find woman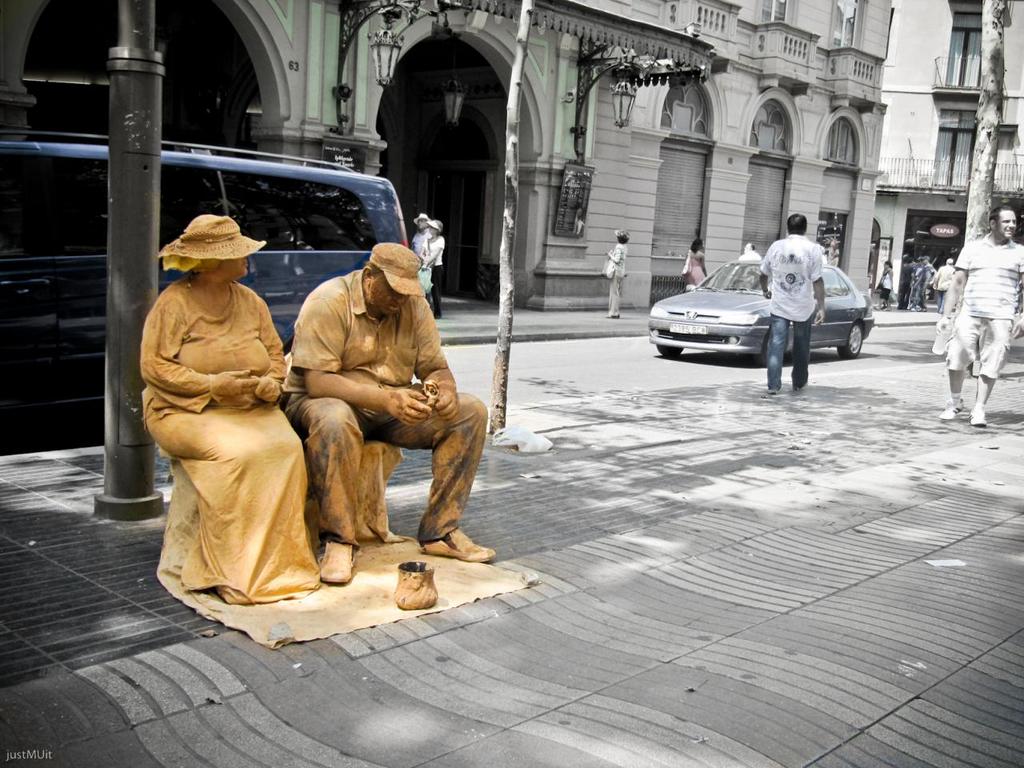
l=420, t=214, r=442, b=316
